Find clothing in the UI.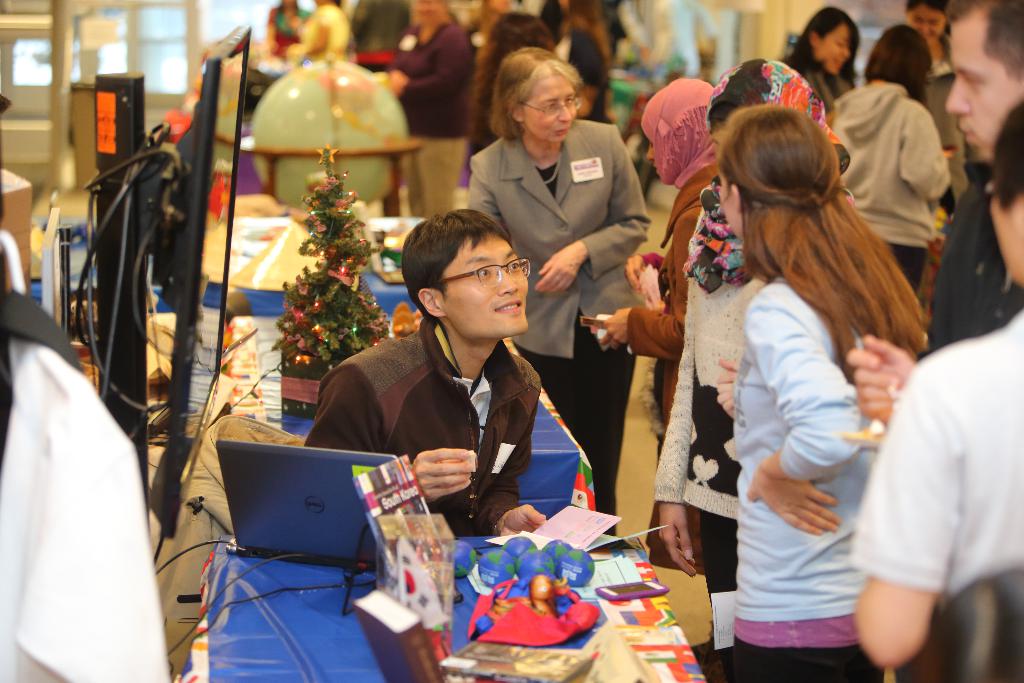
UI element at bbox(305, 323, 540, 538).
